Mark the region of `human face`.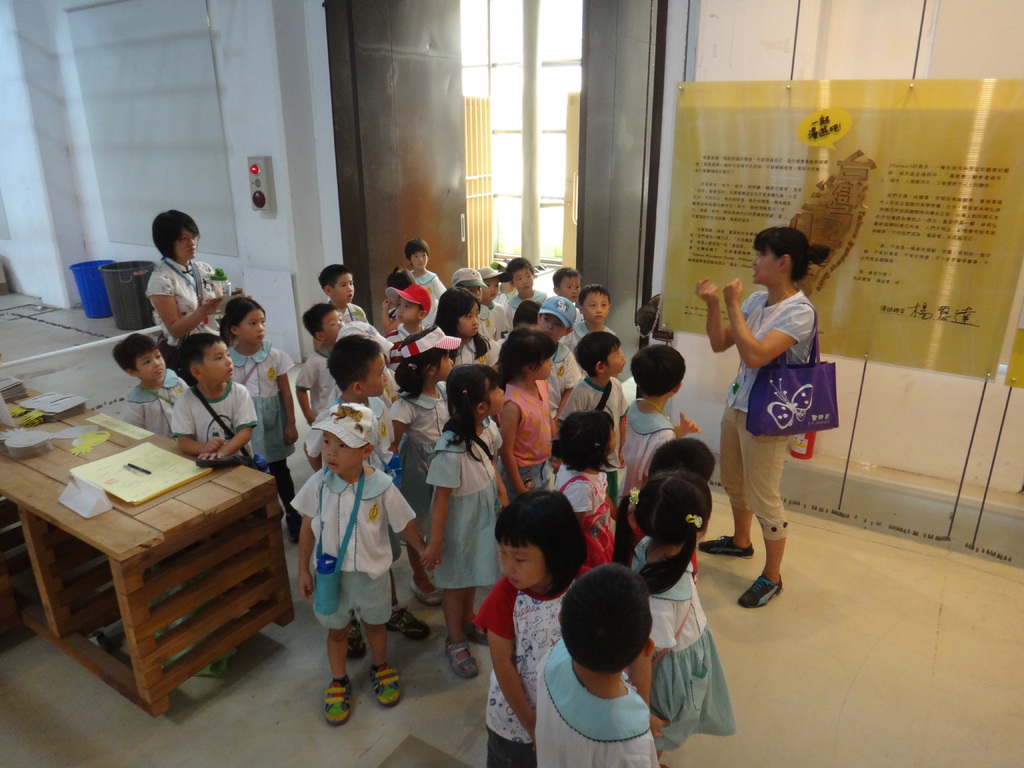
Region: 317/305/344/344.
